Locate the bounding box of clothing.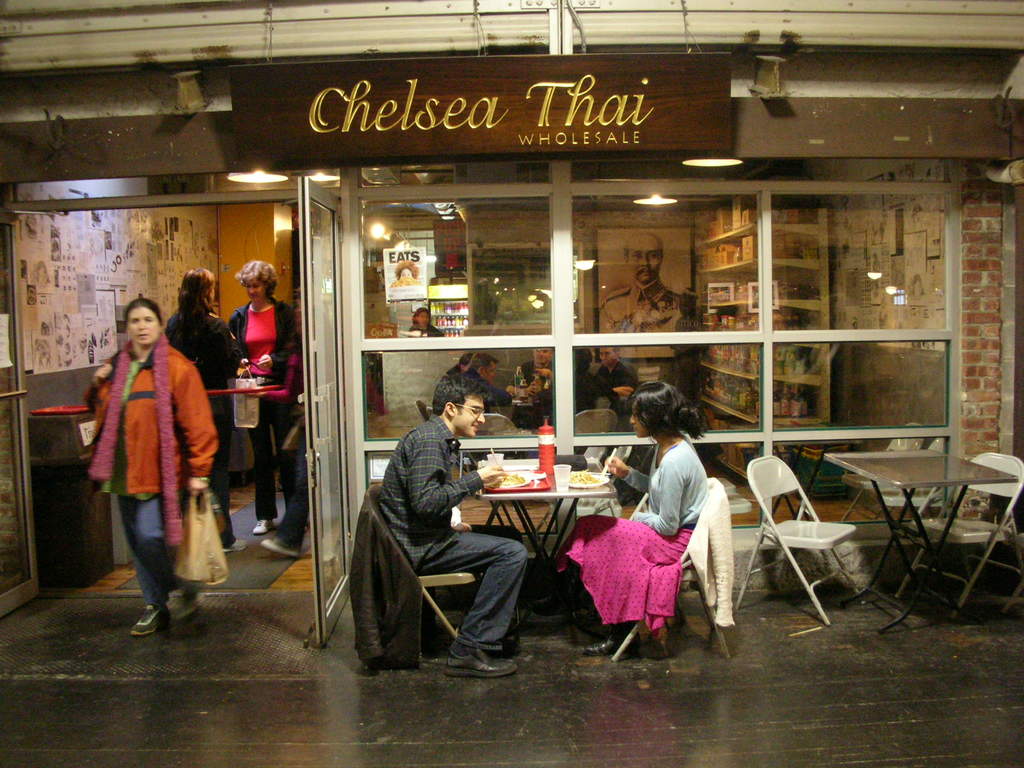
Bounding box: Rect(271, 424, 311, 548).
